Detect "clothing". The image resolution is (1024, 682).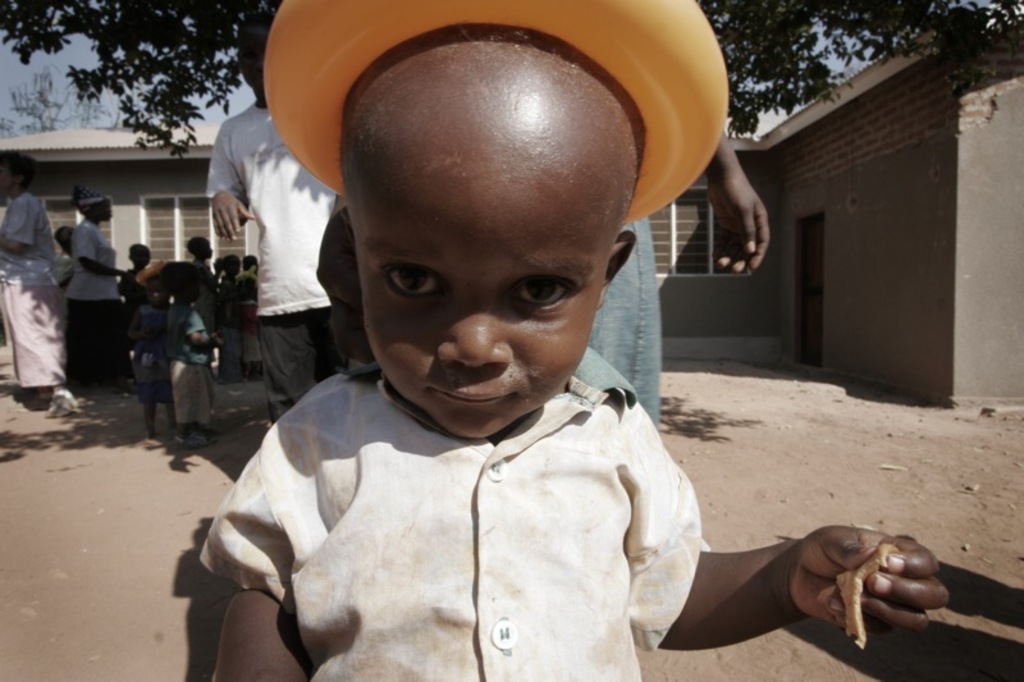
box=[63, 215, 123, 379].
